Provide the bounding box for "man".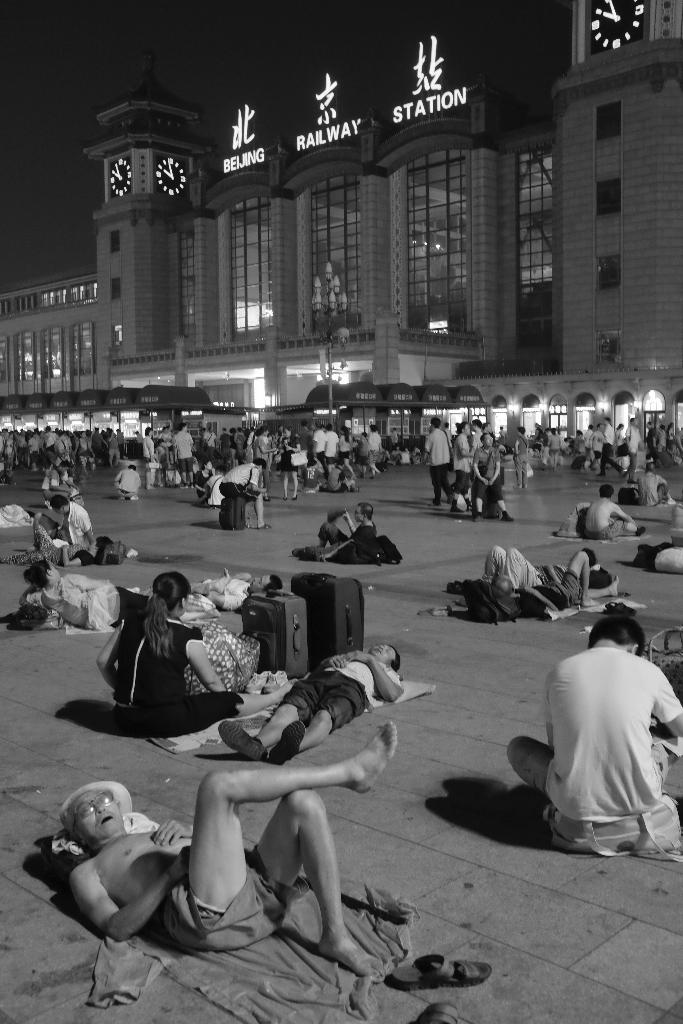
(288,506,372,562).
